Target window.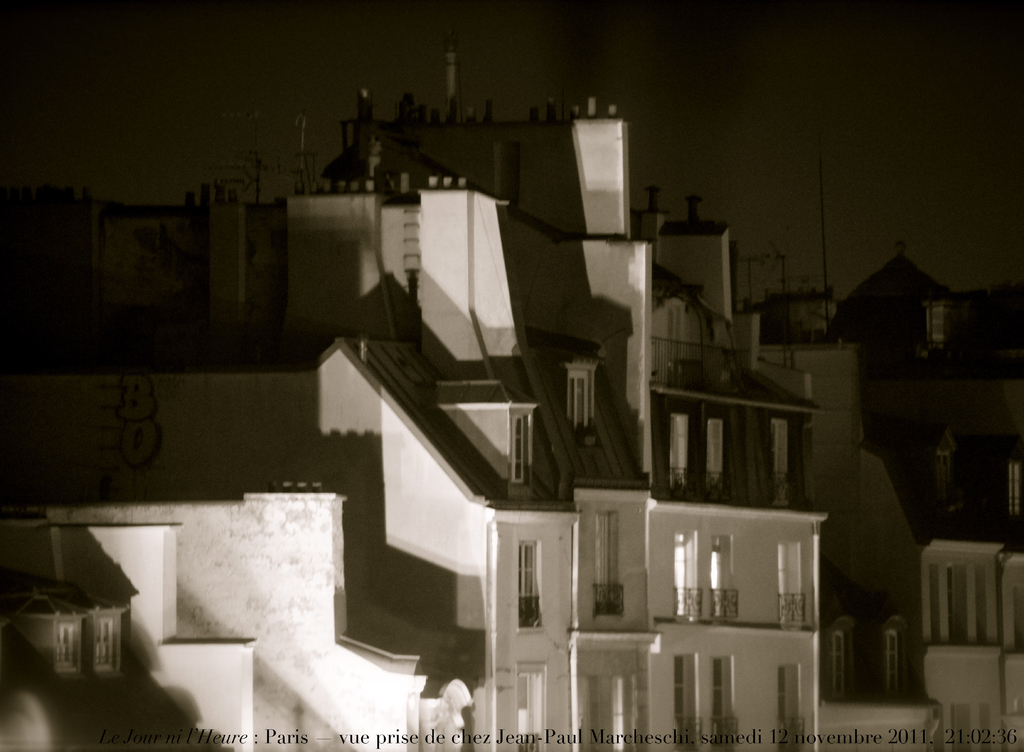
Target region: (left=777, top=668, right=802, bottom=751).
